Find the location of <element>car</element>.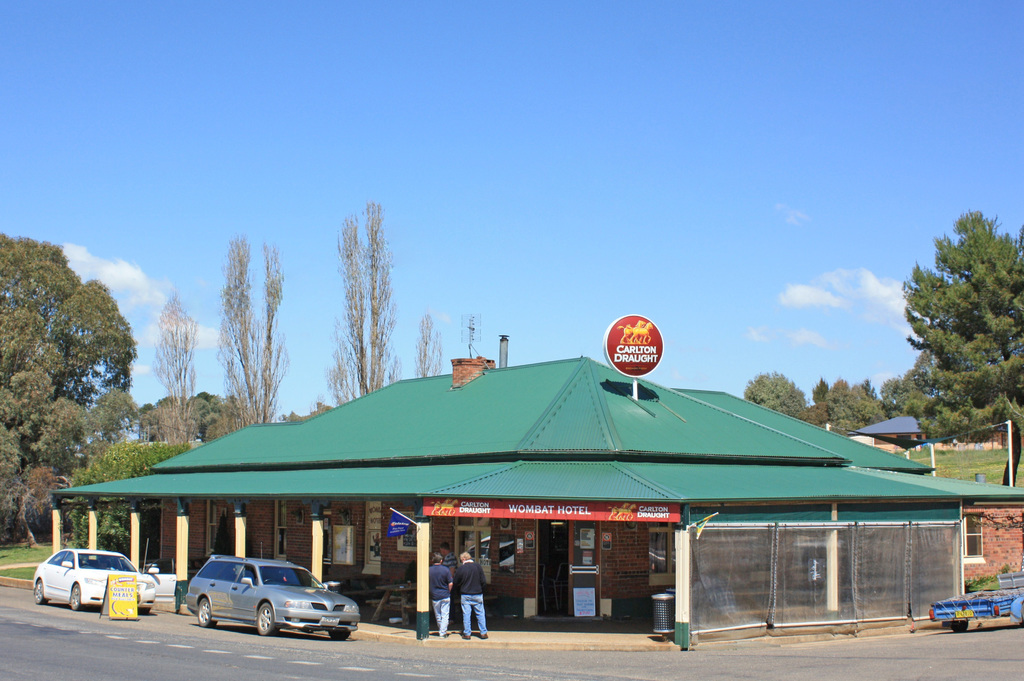
Location: bbox(182, 548, 364, 637).
